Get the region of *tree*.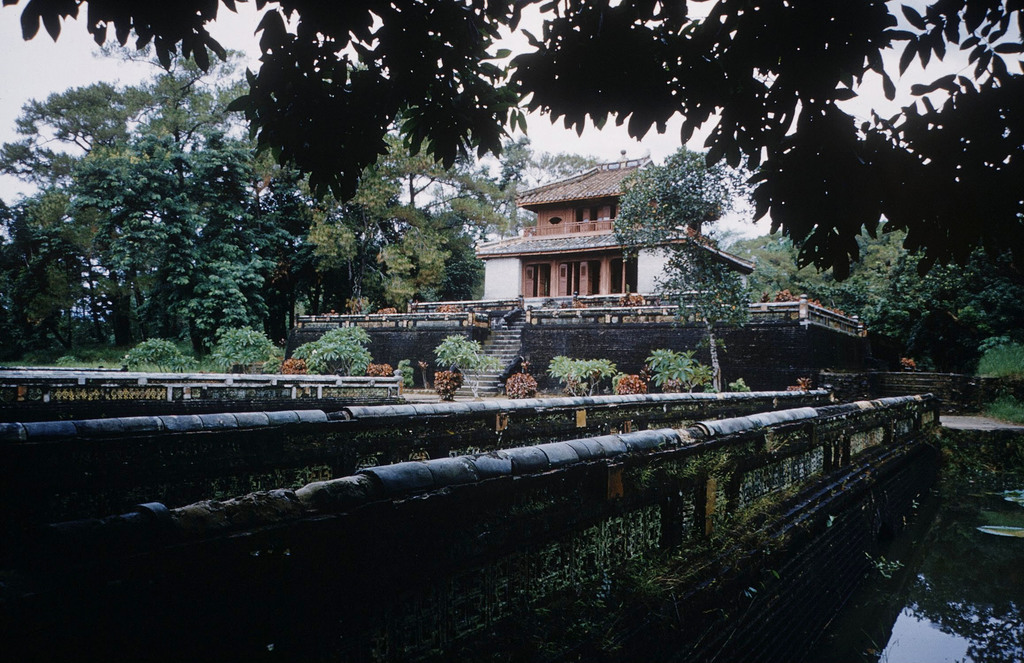
(x1=644, y1=340, x2=704, y2=399).
